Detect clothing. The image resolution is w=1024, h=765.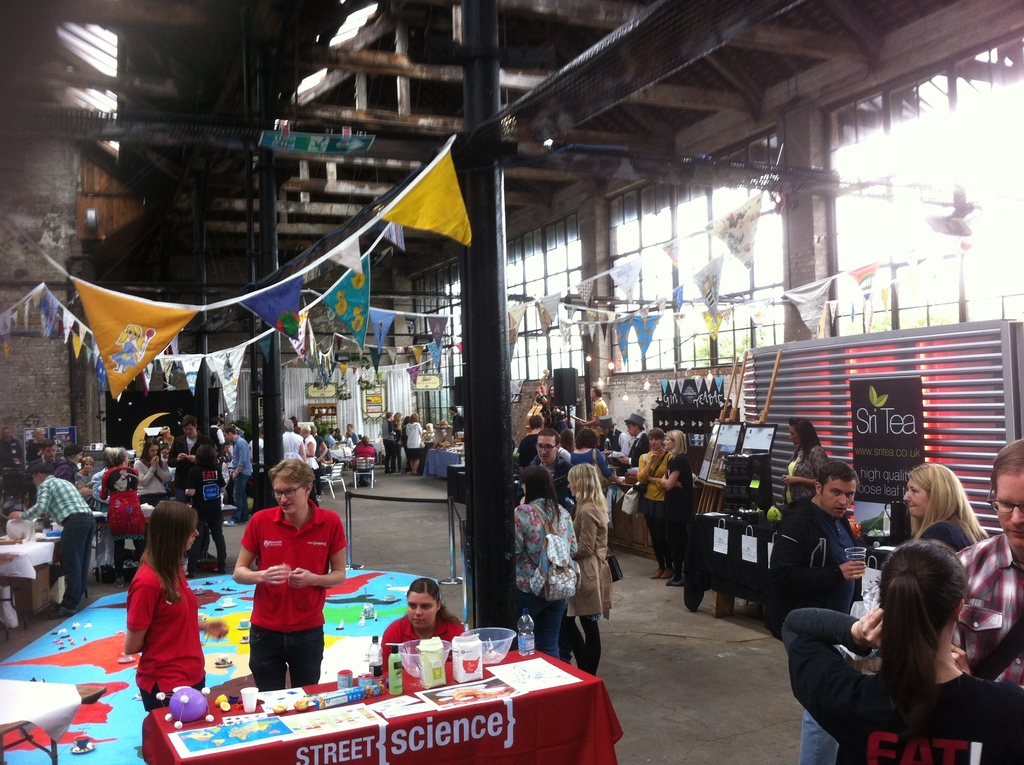
pyautogui.locateOnScreen(659, 448, 700, 576).
